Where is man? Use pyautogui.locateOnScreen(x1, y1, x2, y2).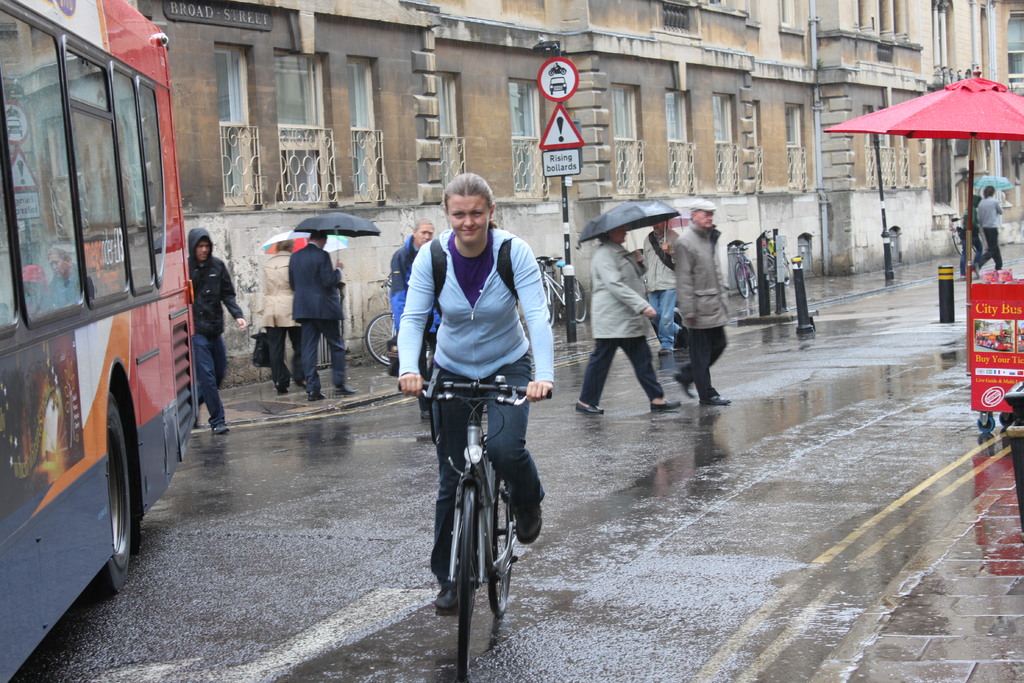
pyautogui.locateOnScreen(193, 231, 246, 437).
